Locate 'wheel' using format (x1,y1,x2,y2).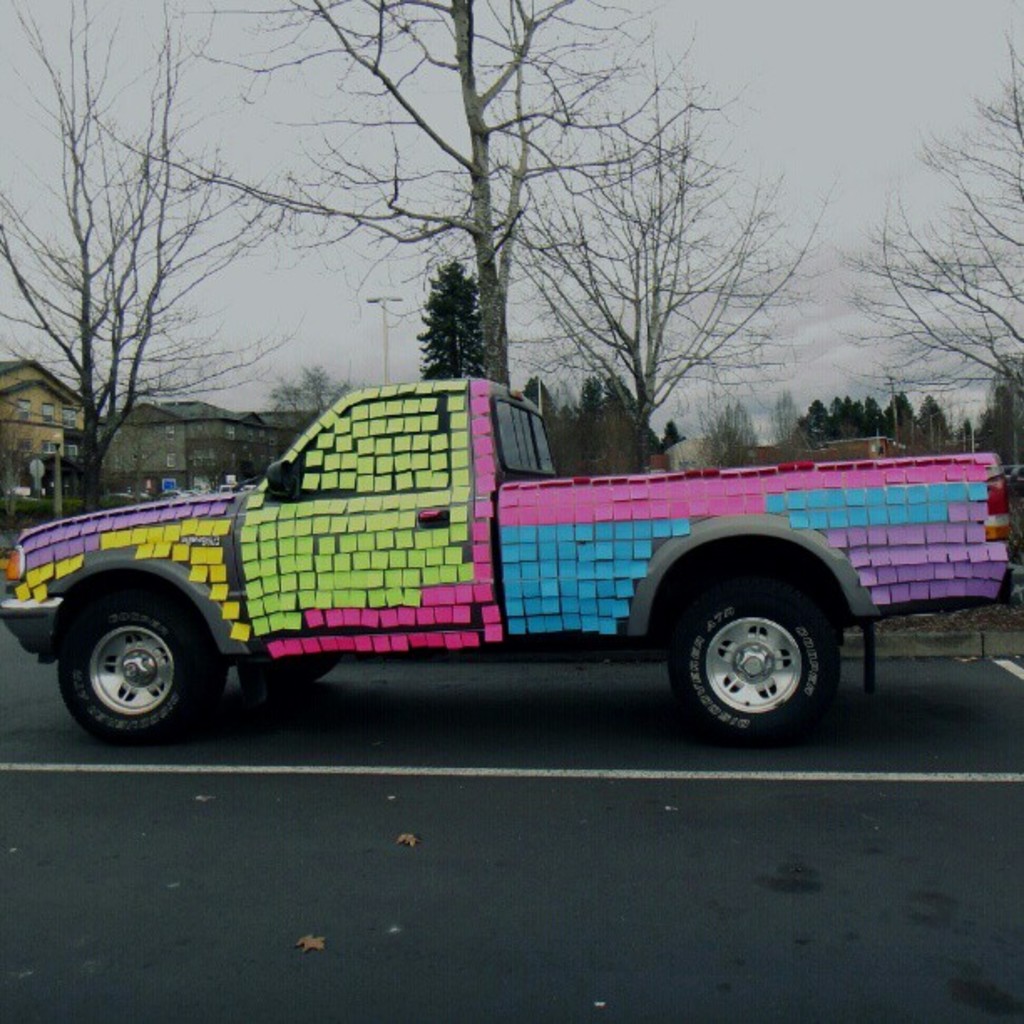
(658,574,863,735).
